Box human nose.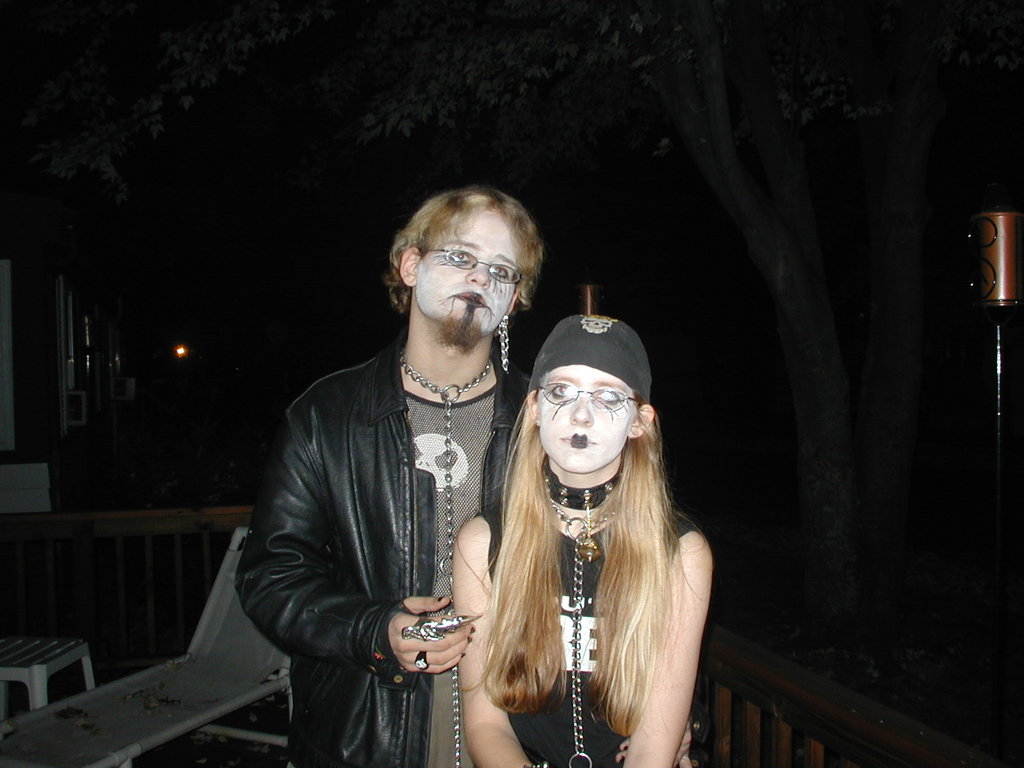
(x1=568, y1=392, x2=593, y2=427).
